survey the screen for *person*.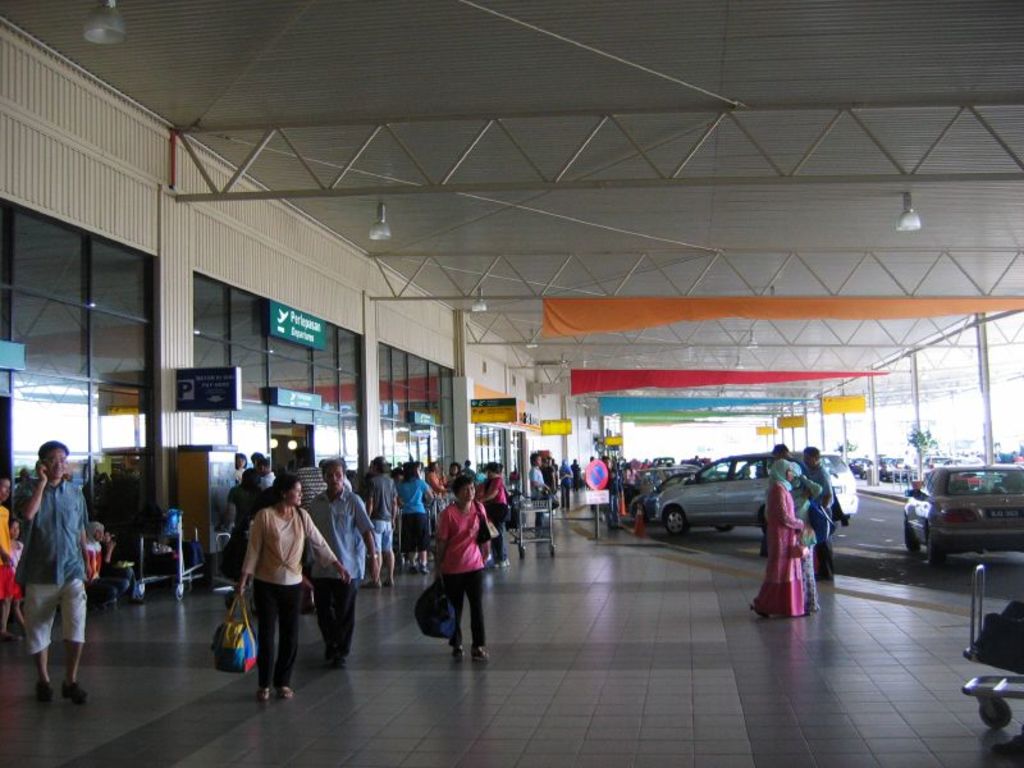
Survey found: box=[232, 481, 349, 696].
